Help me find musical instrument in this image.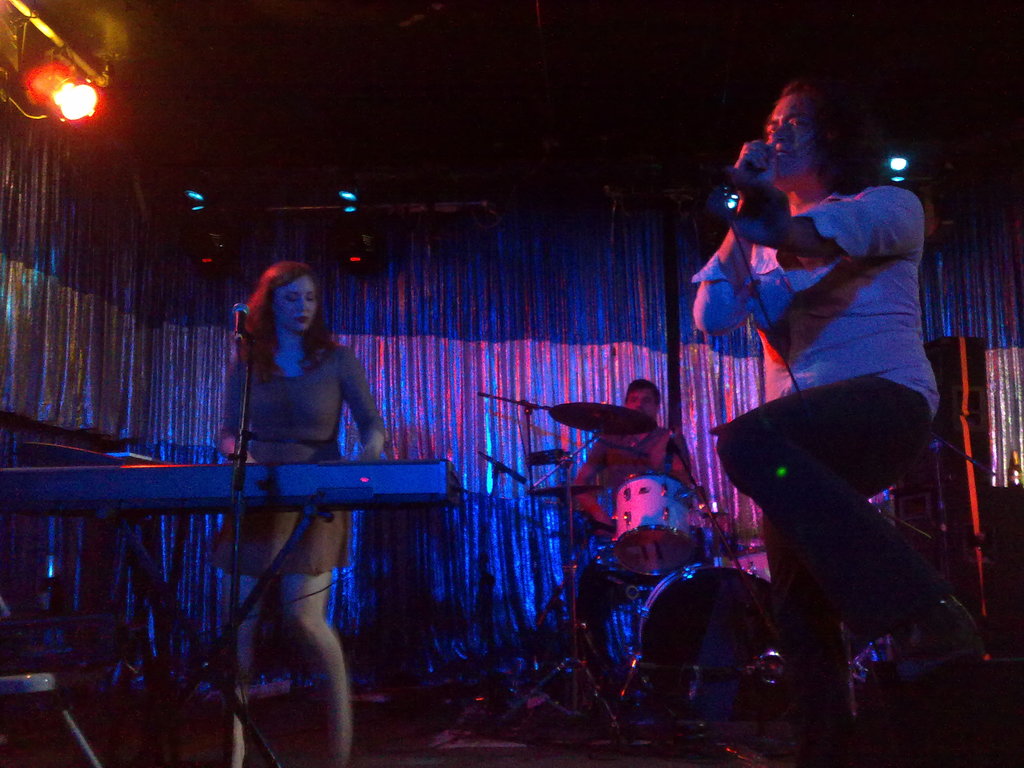
Found it: box=[544, 400, 650, 434].
